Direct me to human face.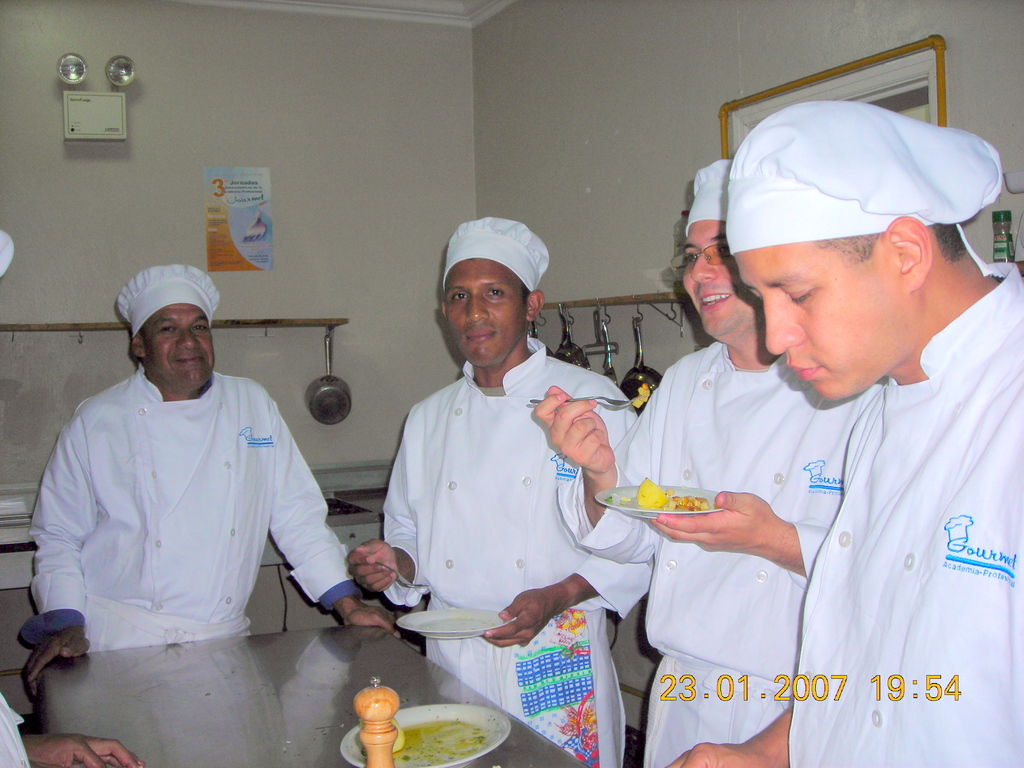
Direction: region(669, 224, 753, 343).
